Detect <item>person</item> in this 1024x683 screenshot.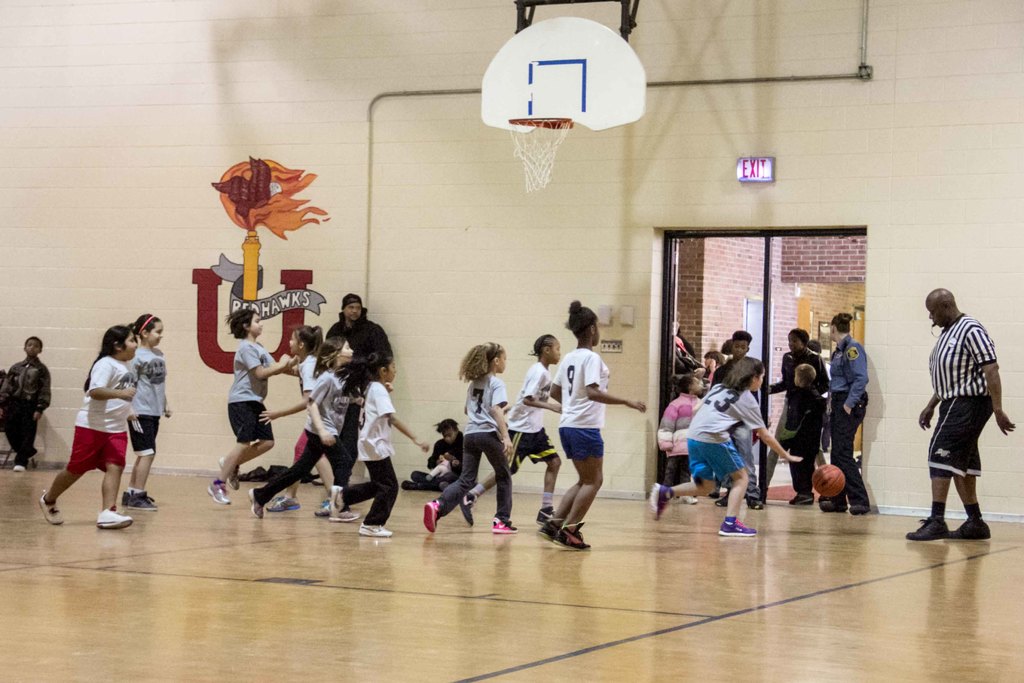
Detection: locate(259, 324, 328, 514).
